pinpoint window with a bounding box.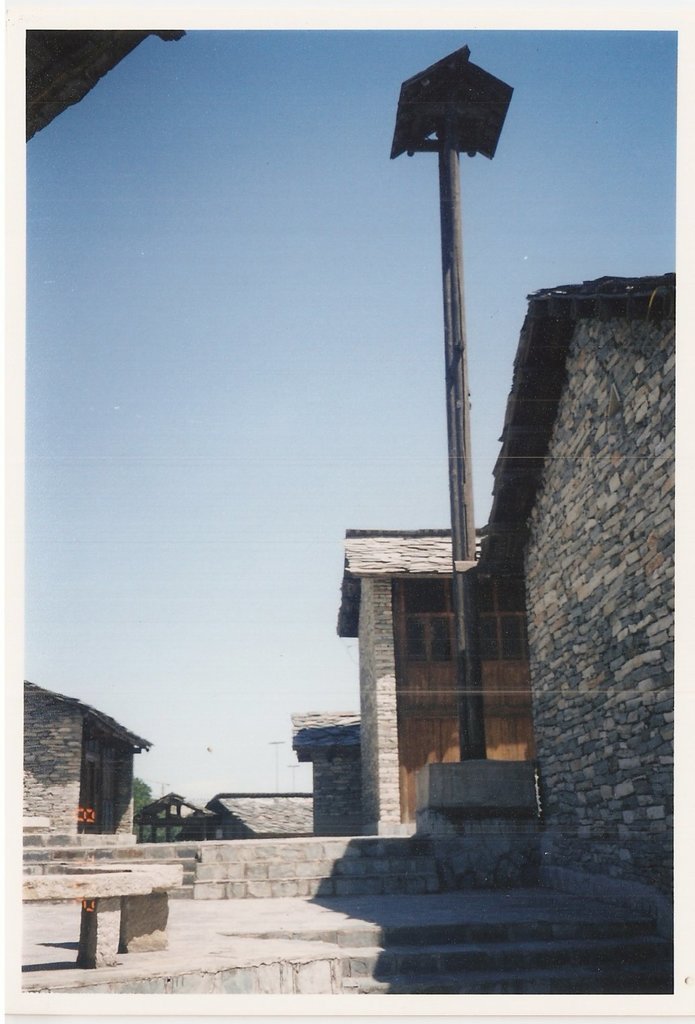
<bbox>393, 574, 455, 660</bbox>.
